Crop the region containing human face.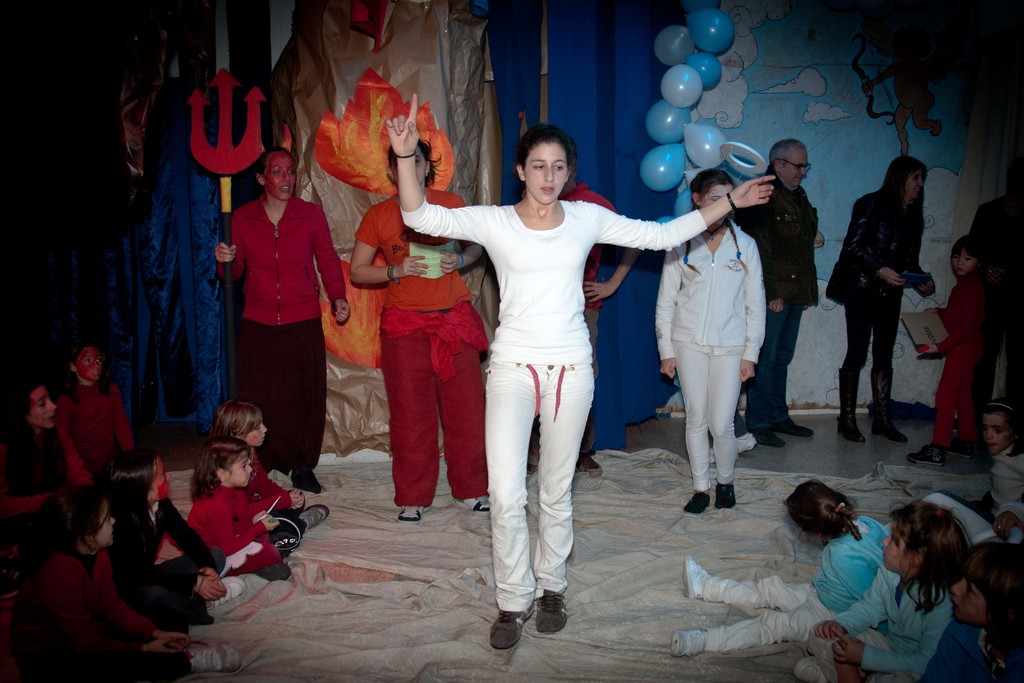
Crop region: 520, 144, 568, 202.
